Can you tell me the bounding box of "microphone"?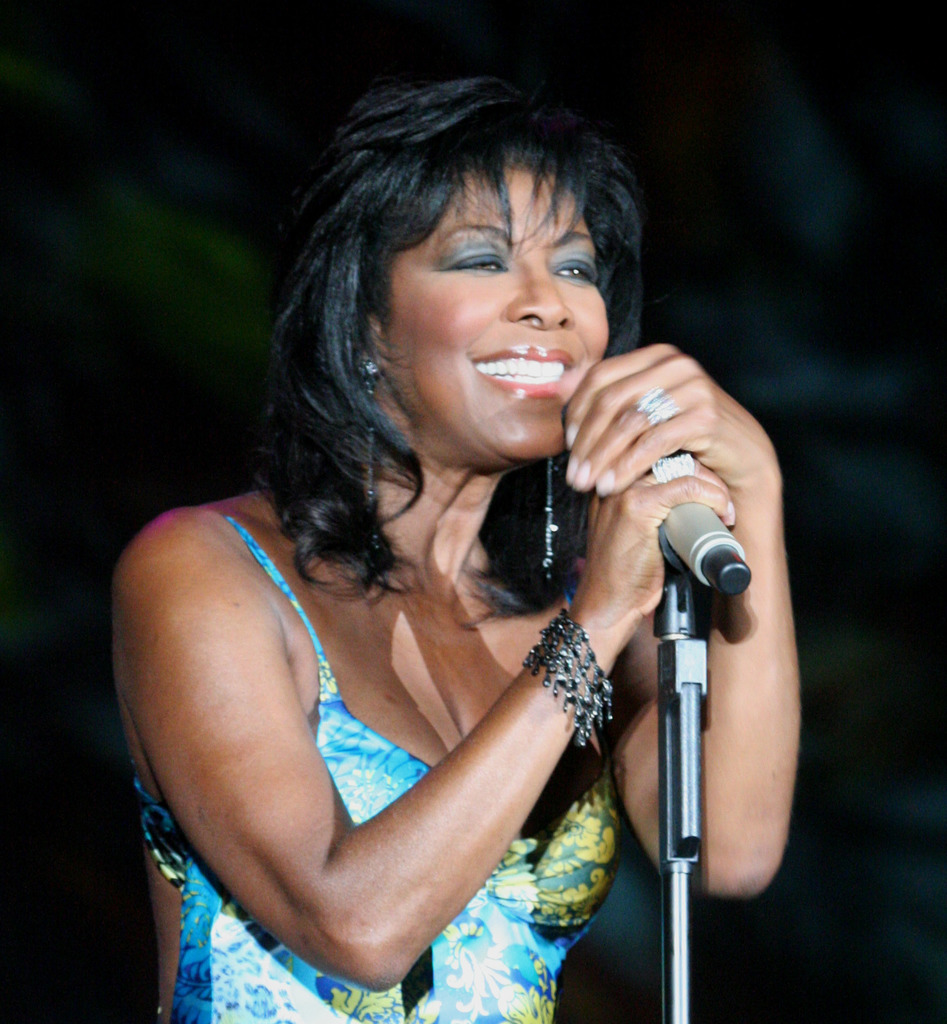
{"x1": 559, "y1": 413, "x2": 747, "y2": 601}.
